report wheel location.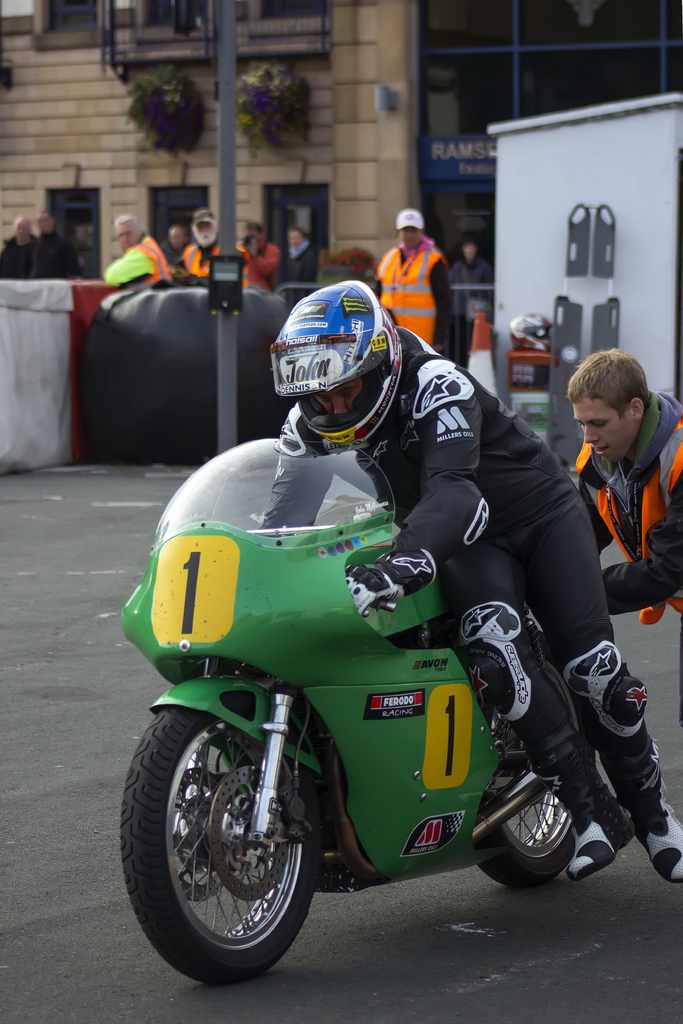
Report: x1=132 y1=705 x2=330 y2=970.
